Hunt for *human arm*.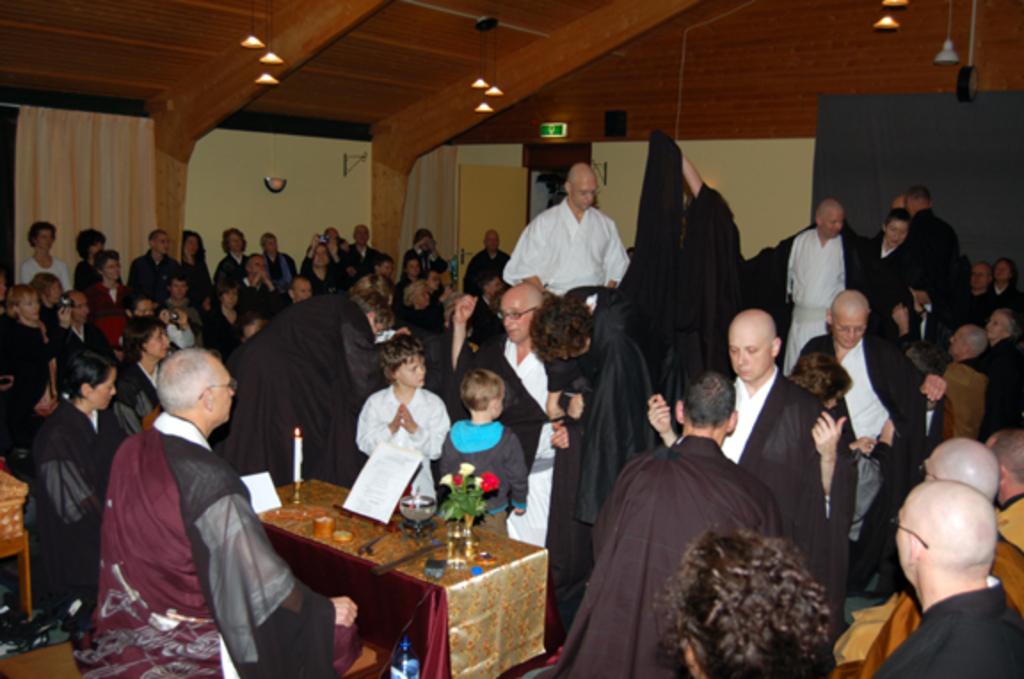
Hunted down at {"x1": 604, "y1": 219, "x2": 628, "y2": 292}.
